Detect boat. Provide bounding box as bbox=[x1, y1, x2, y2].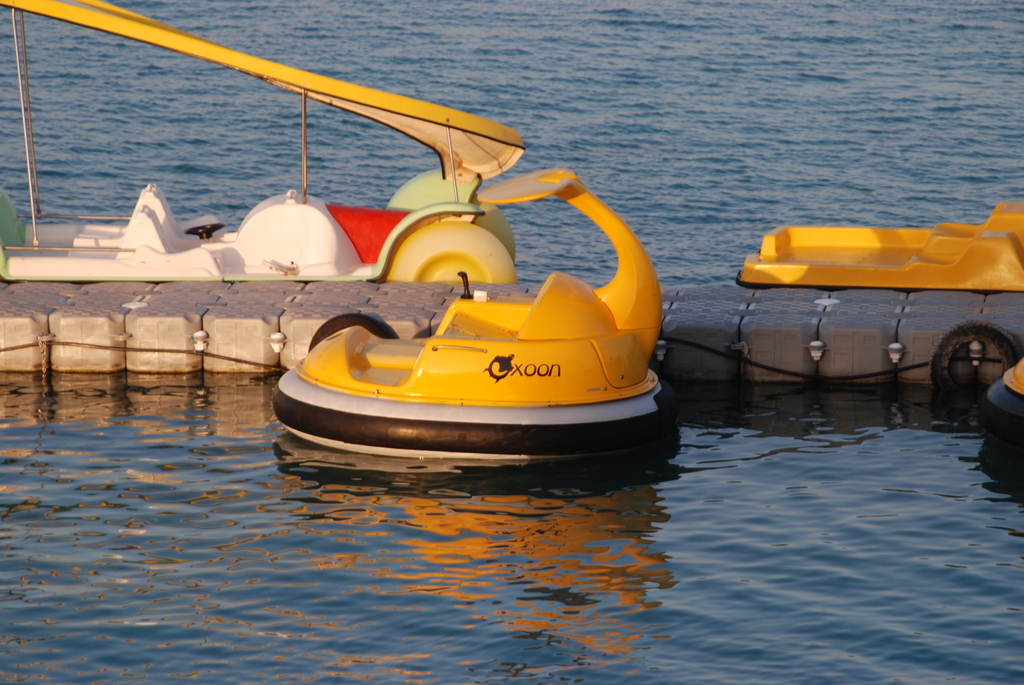
bbox=[267, 164, 685, 461].
